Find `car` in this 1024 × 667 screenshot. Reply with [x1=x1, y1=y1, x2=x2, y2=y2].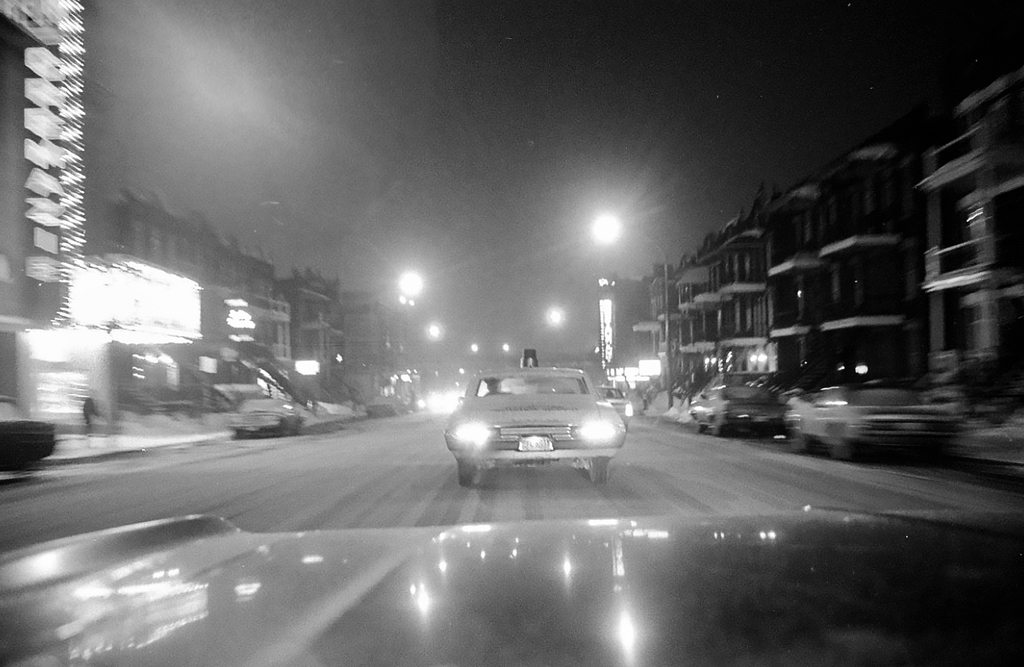
[x1=443, y1=361, x2=638, y2=483].
